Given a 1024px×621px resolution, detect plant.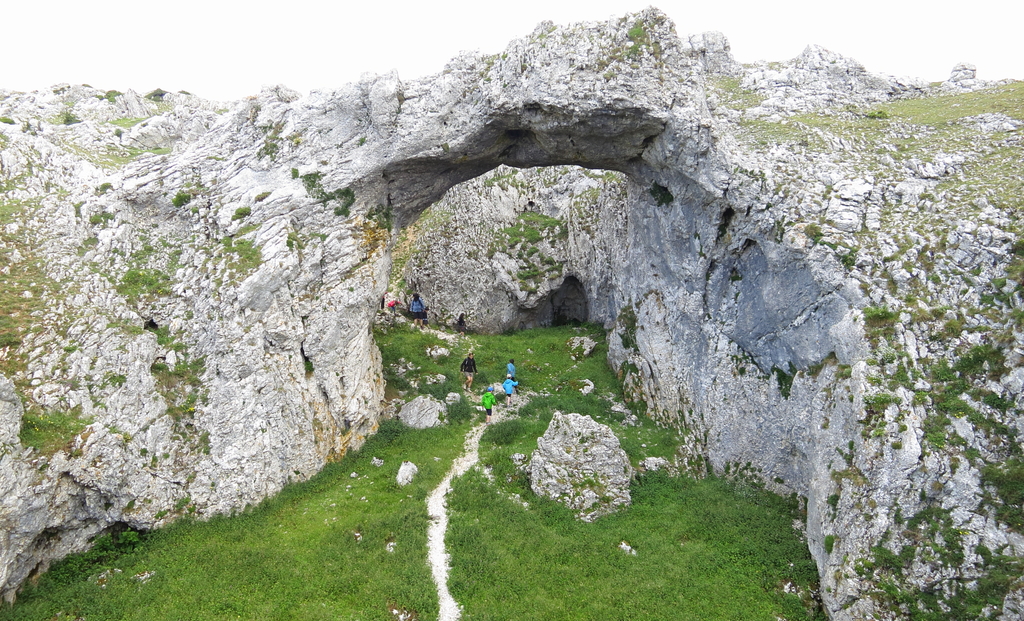
box(825, 492, 836, 517).
